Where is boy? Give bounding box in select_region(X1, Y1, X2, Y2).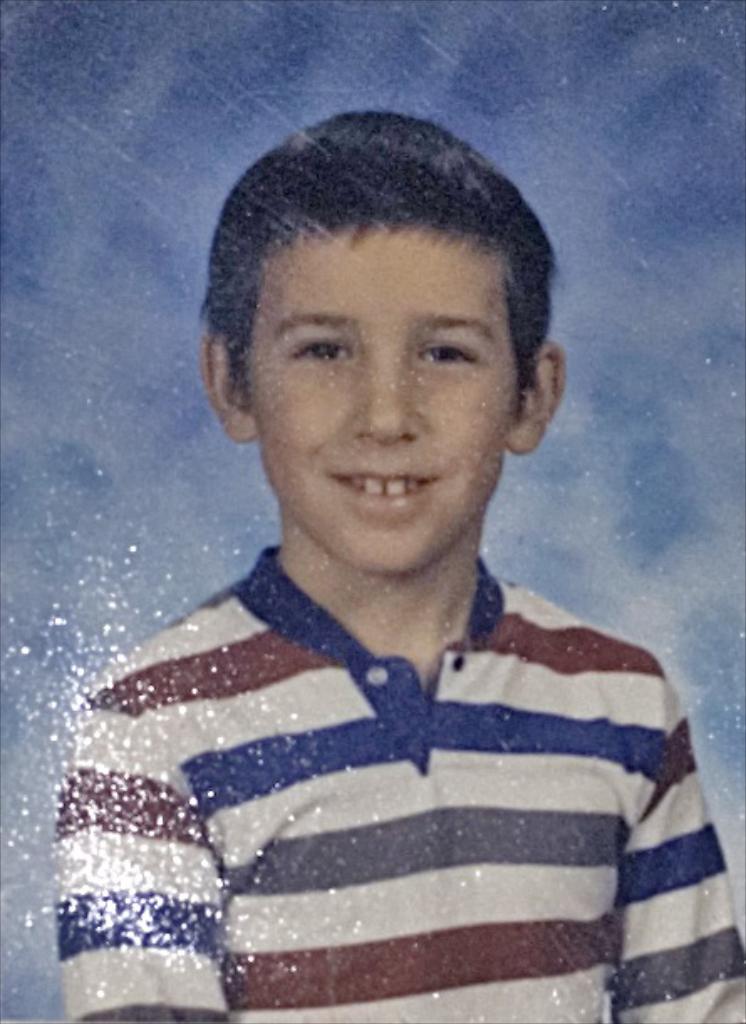
select_region(94, 139, 701, 985).
